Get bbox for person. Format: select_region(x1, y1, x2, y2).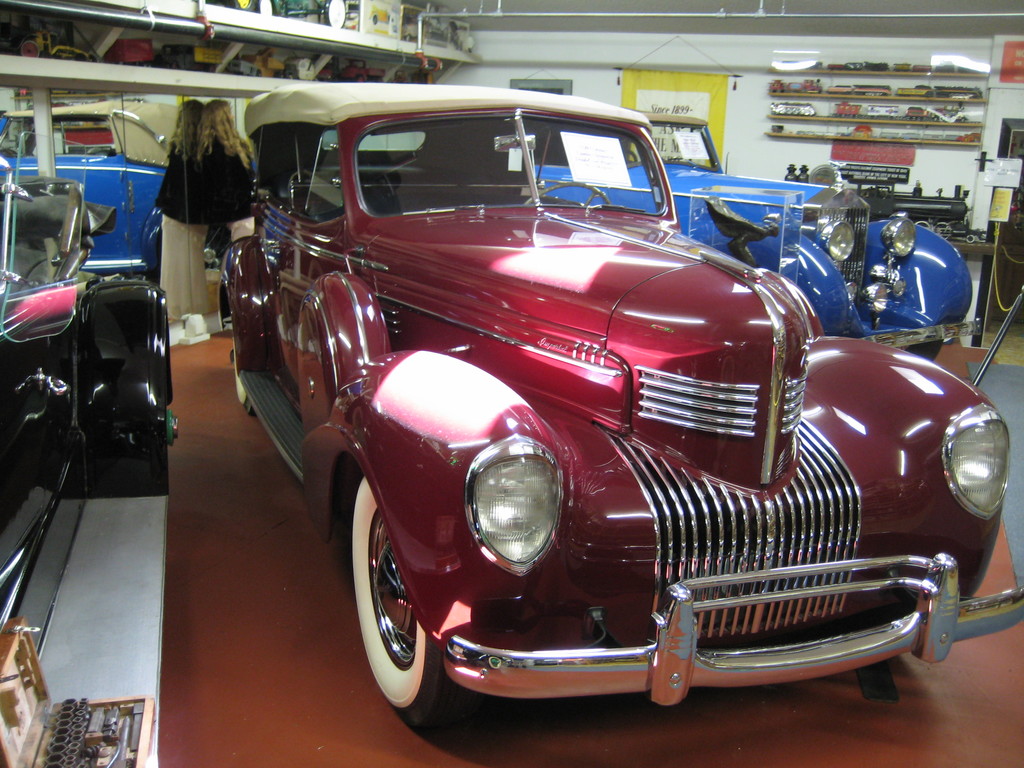
select_region(136, 98, 247, 319).
